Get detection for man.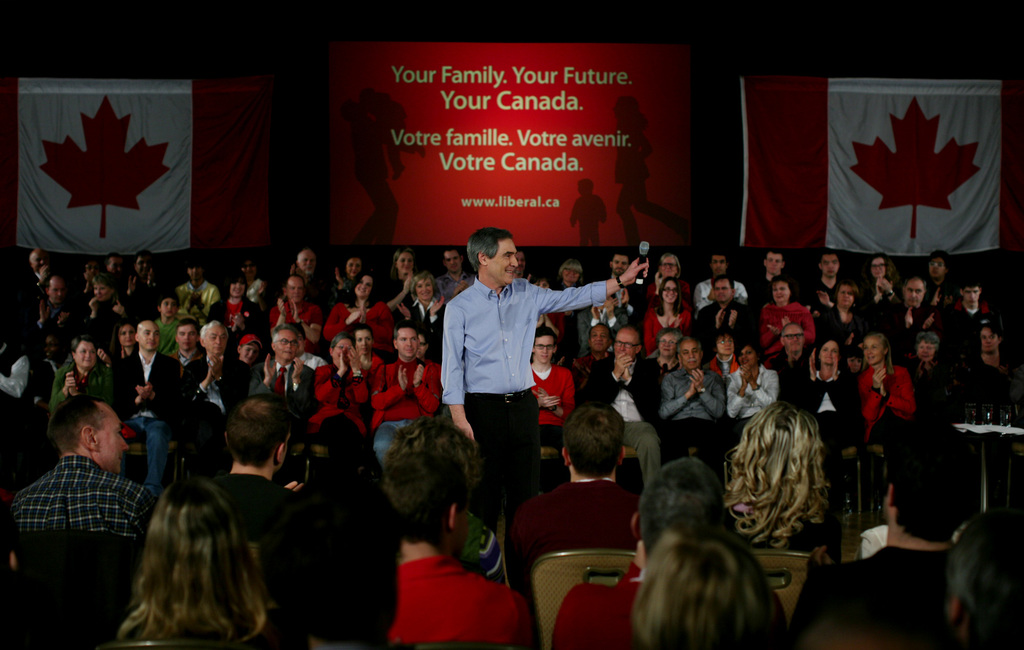
Detection: box(184, 321, 251, 452).
